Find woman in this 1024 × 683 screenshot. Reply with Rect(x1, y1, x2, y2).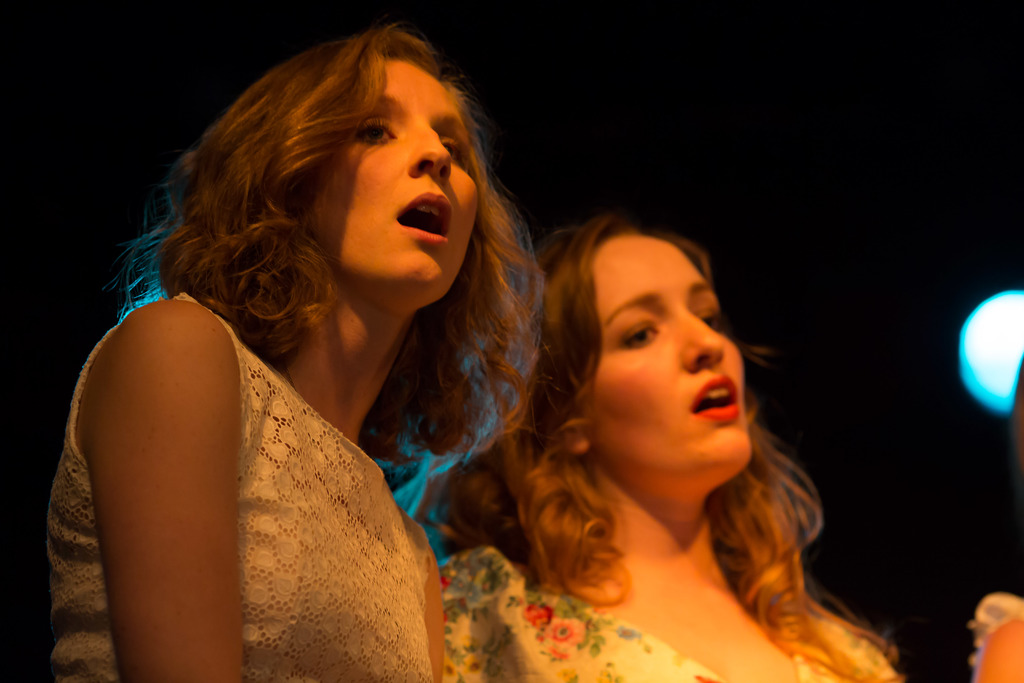
Rect(48, 25, 544, 682).
